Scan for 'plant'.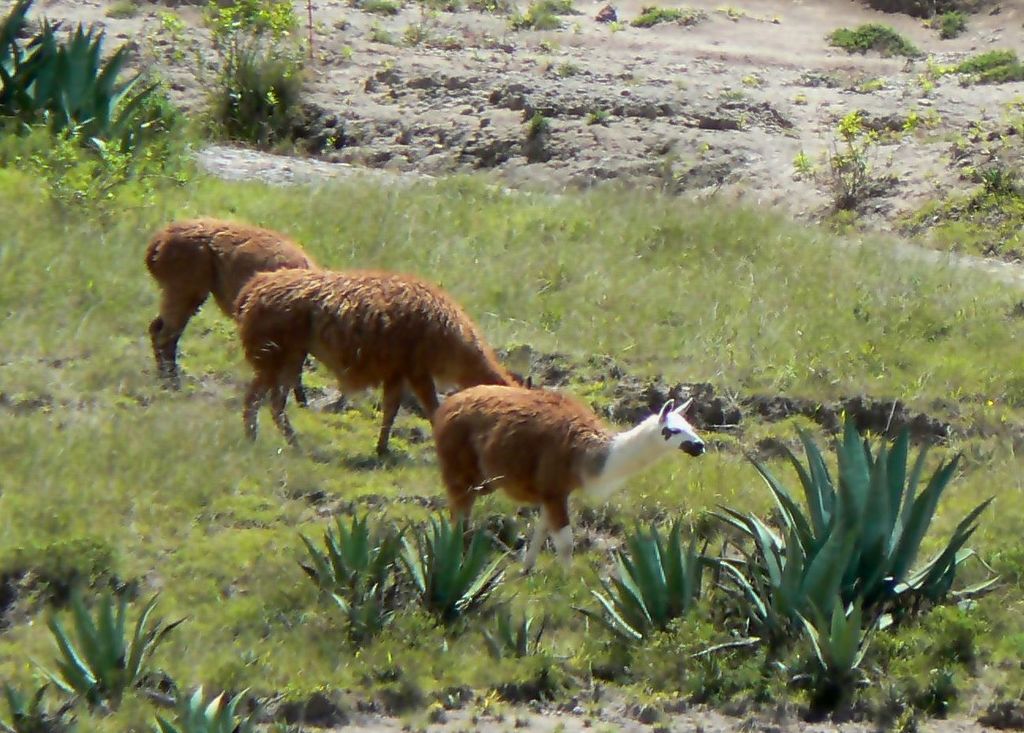
Scan result: [630, 2, 701, 34].
